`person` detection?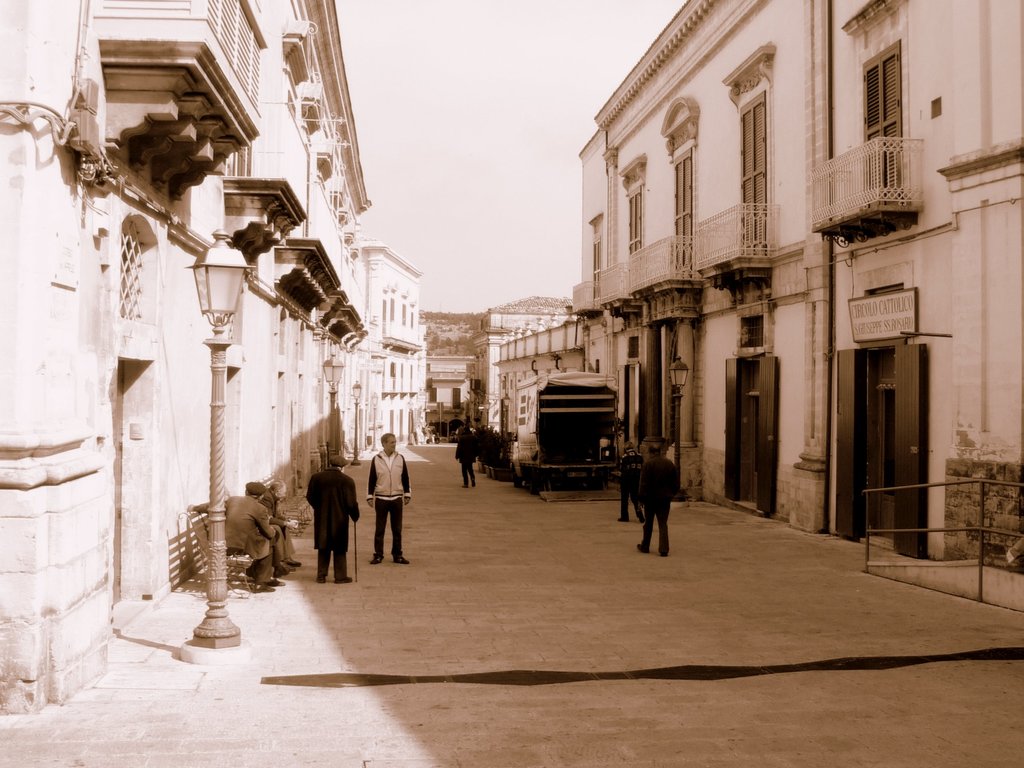
crop(452, 422, 477, 491)
